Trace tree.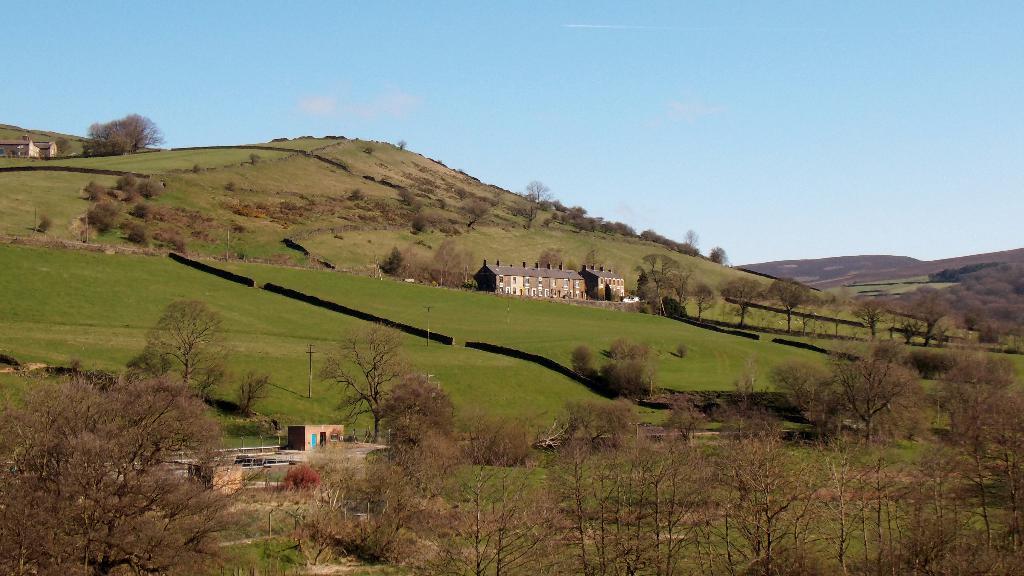
Traced to (left=719, top=278, right=762, bottom=330).
